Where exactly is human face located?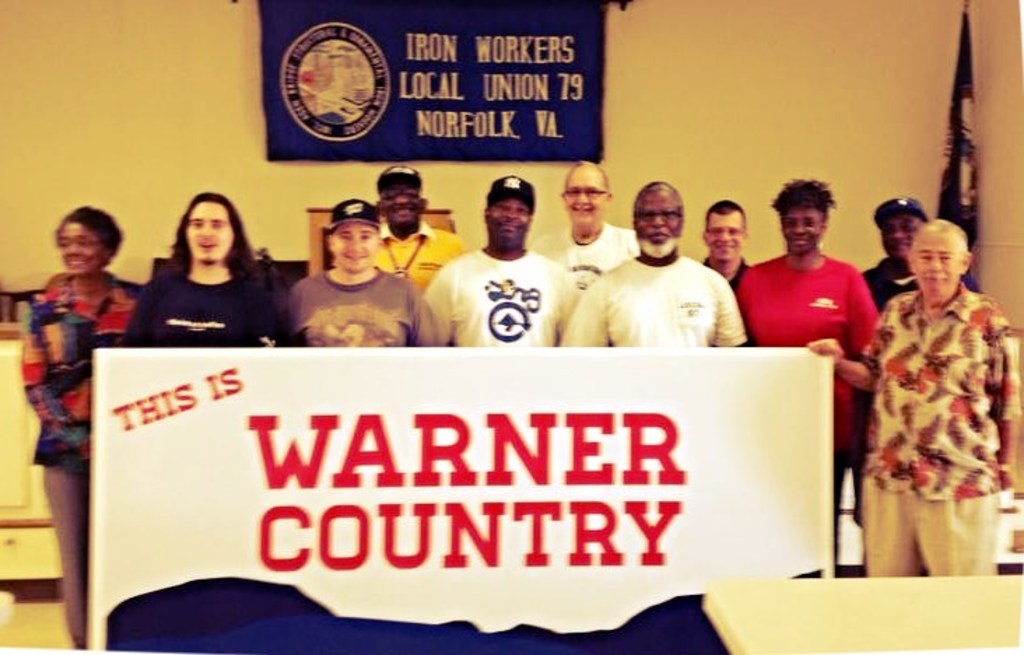
Its bounding box is (left=186, top=199, right=232, bottom=262).
